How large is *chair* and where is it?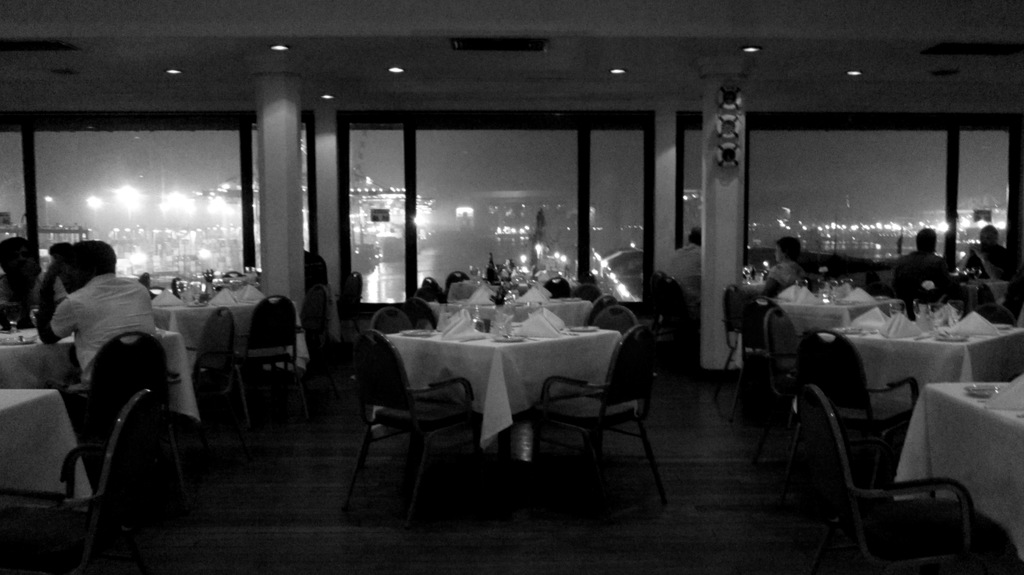
Bounding box: [787,375,1009,574].
